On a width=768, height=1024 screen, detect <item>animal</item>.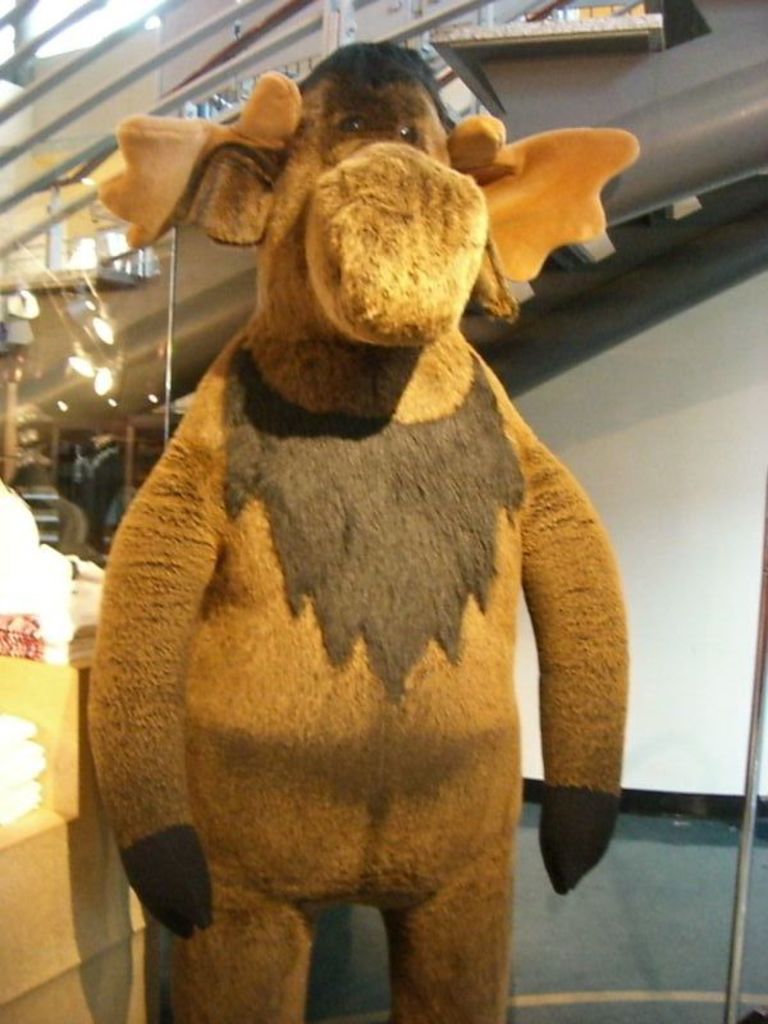
bbox=(88, 47, 639, 1020).
